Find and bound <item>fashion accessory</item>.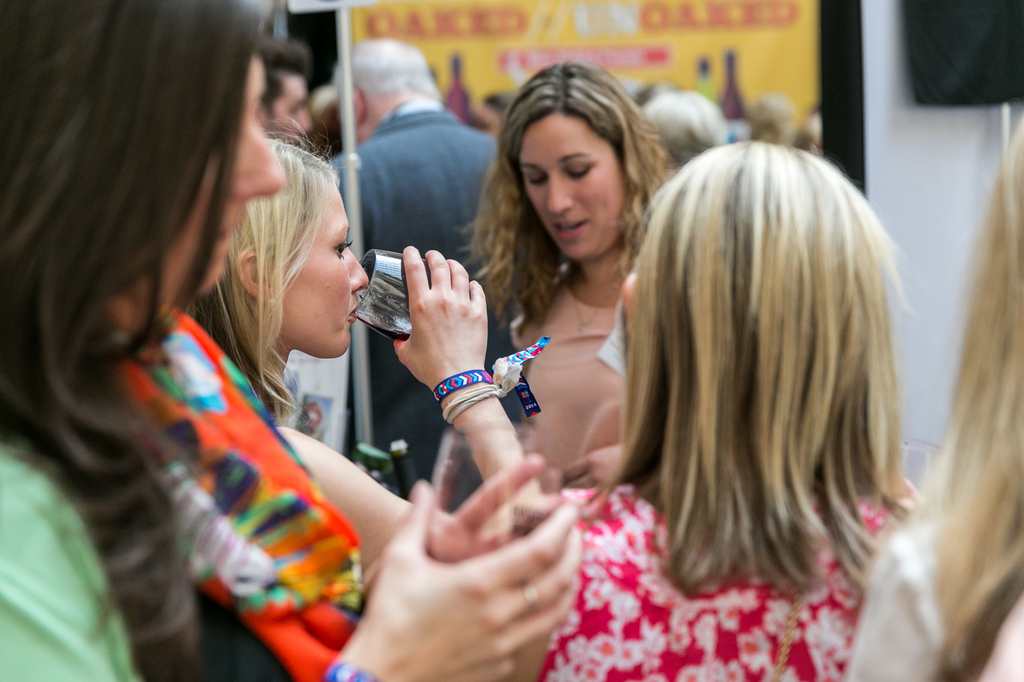
Bound: x1=572 y1=260 x2=623 y2=333.
